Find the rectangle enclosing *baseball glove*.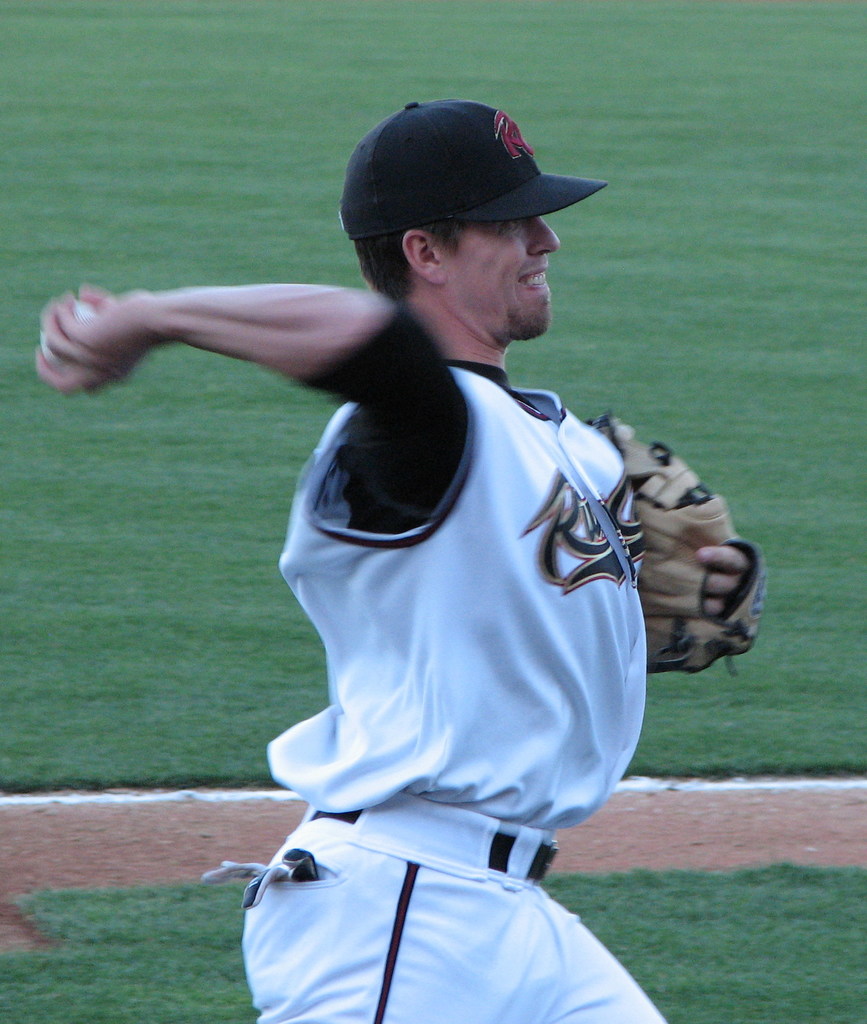
(591,410,770,684).
